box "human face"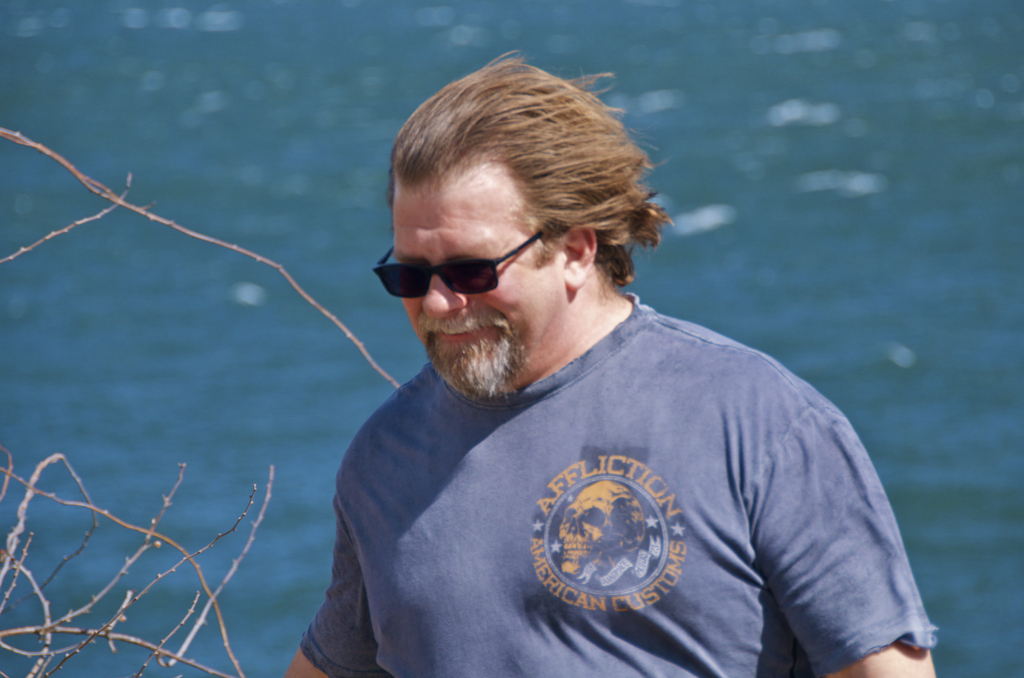
detection(387, 160, 565, 353)
